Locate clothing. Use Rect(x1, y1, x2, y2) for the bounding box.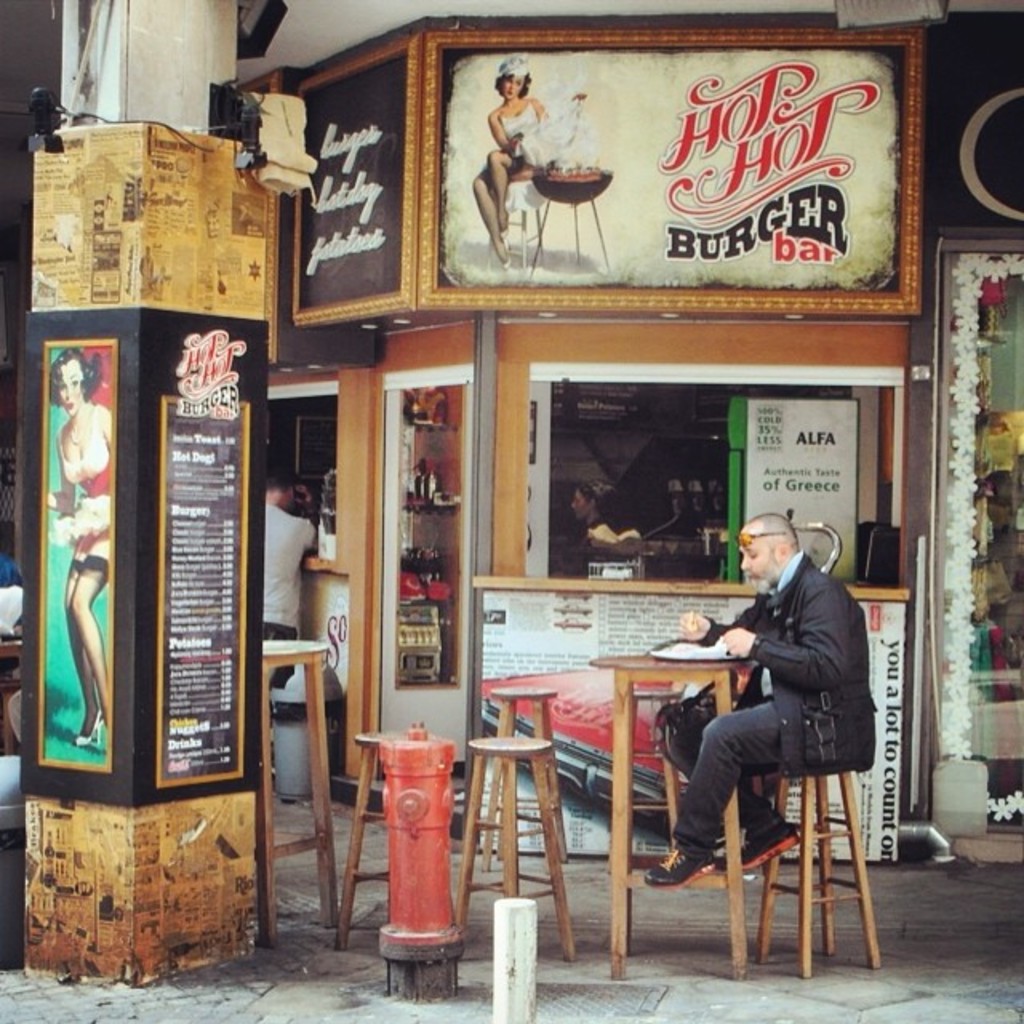
Rect(259, 502, 325, 648).
